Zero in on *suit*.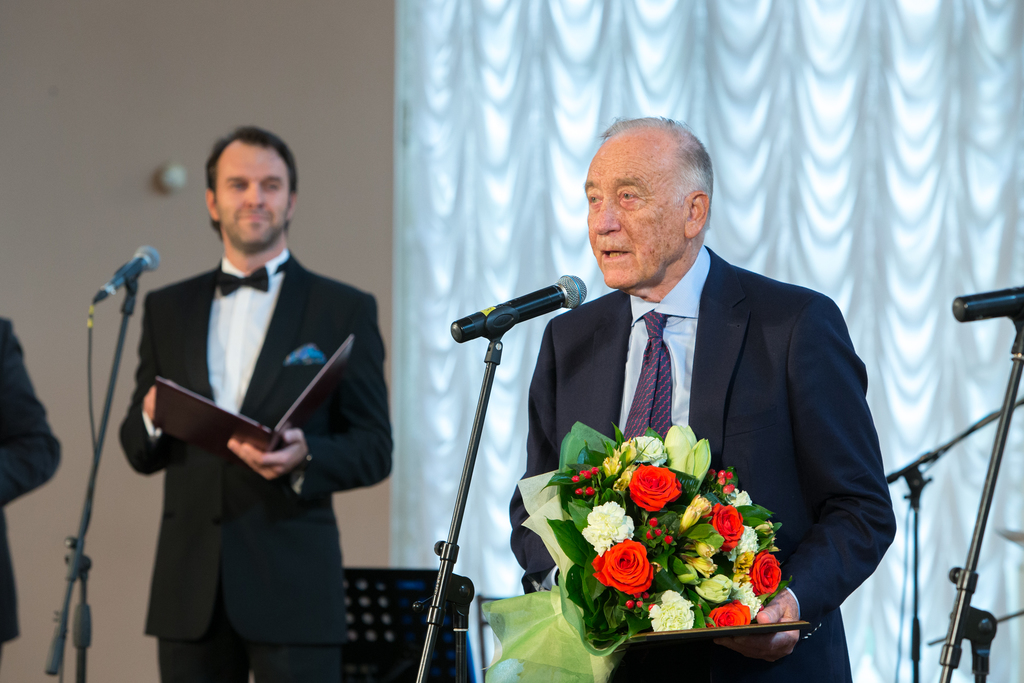
Zeroed in: 0:317:65:664.
